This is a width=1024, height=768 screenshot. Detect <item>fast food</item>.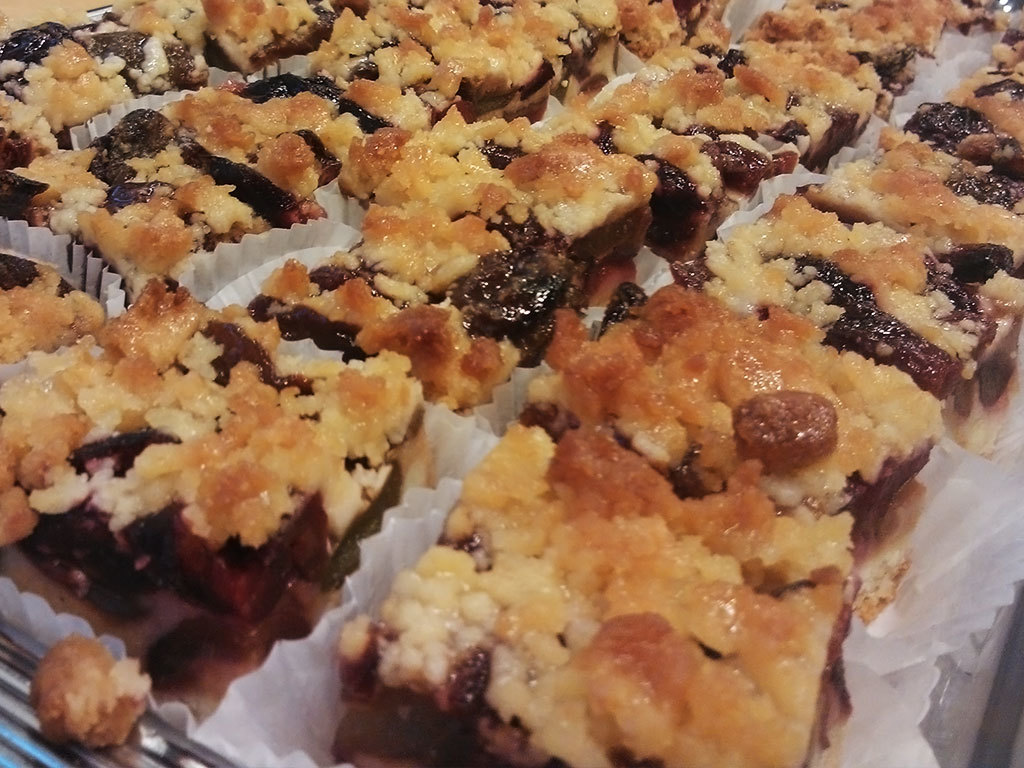
(left=0, top=17, right=130, bottom=197).
